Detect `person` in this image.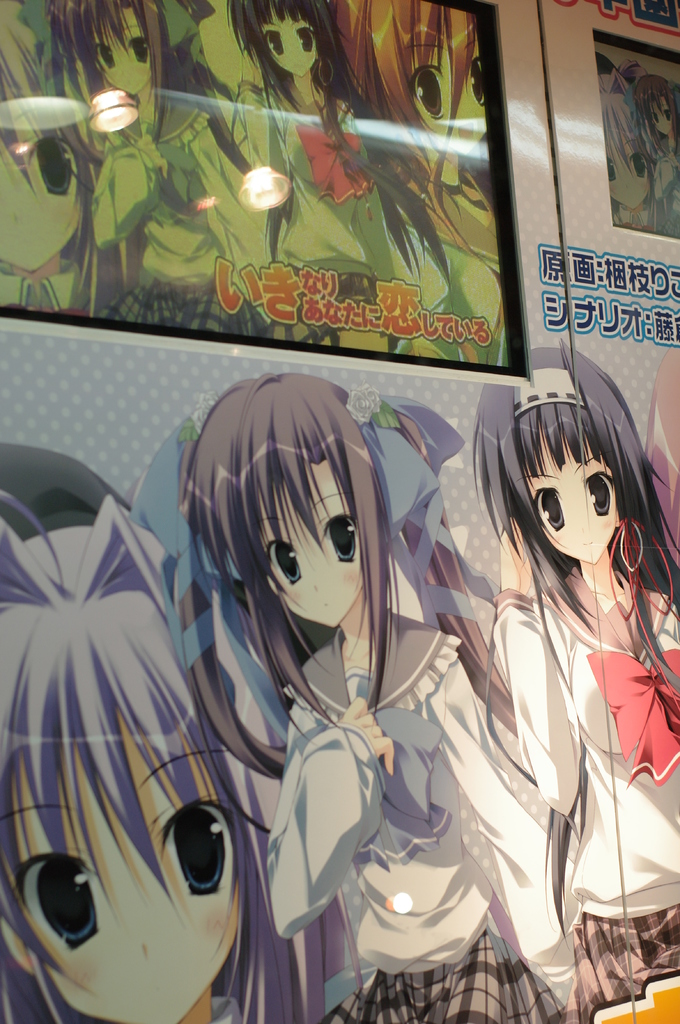
Detection: (0, 484, 325, 1020).
